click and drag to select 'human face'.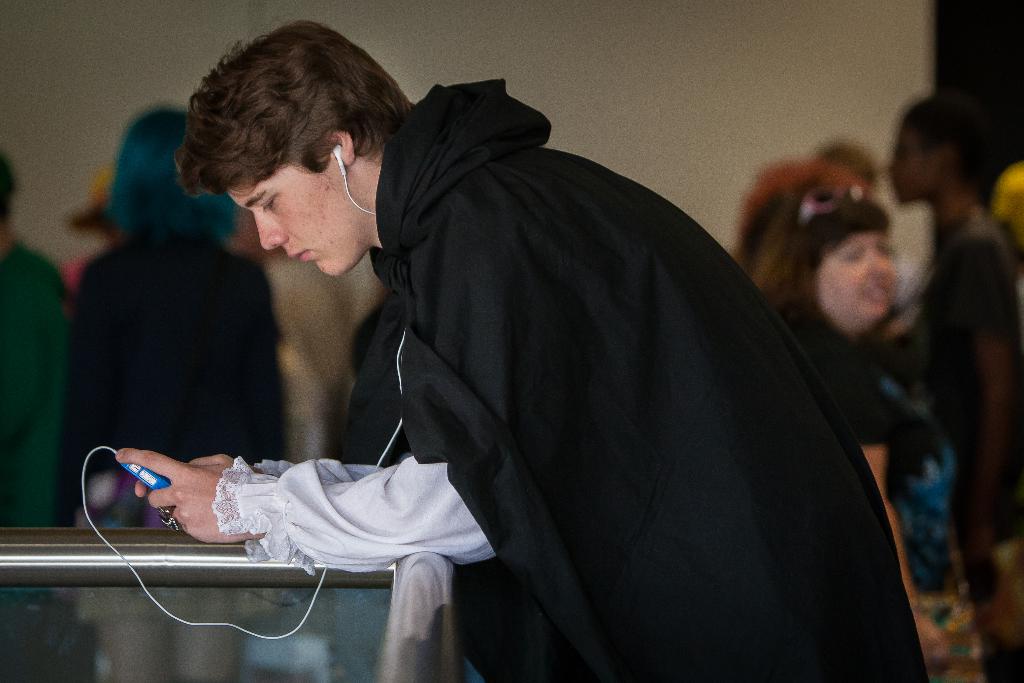
Selection: <box>820,232,900,321</box>.
